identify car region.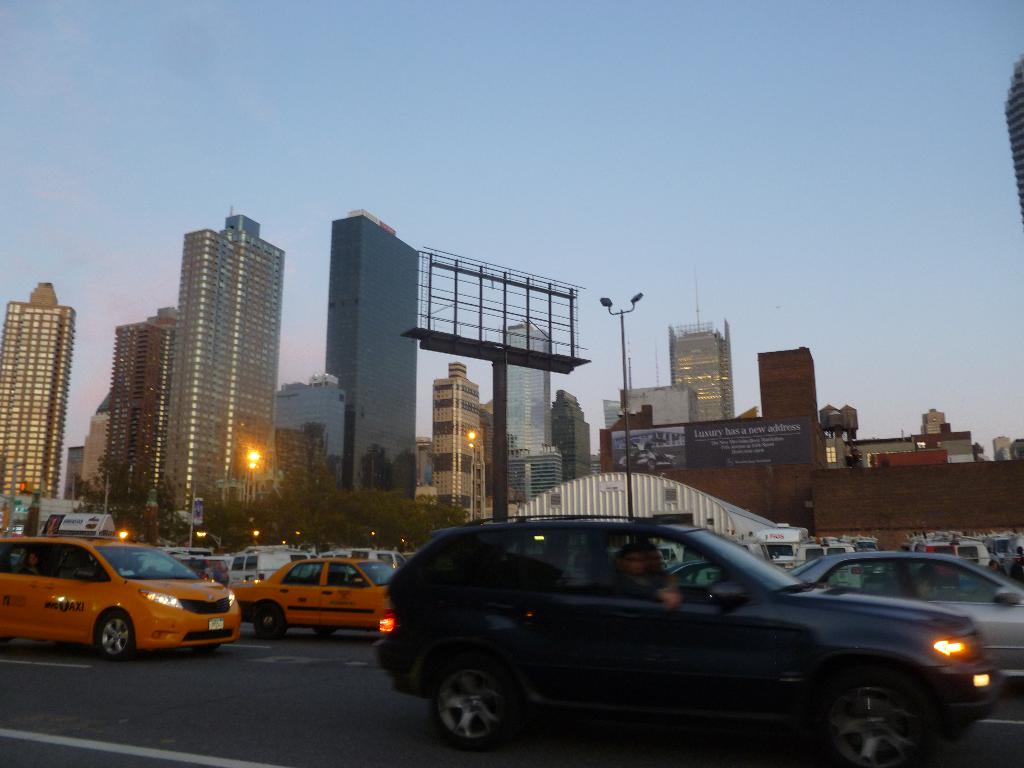
Region: bbox=[239, 552, 388, 637].
